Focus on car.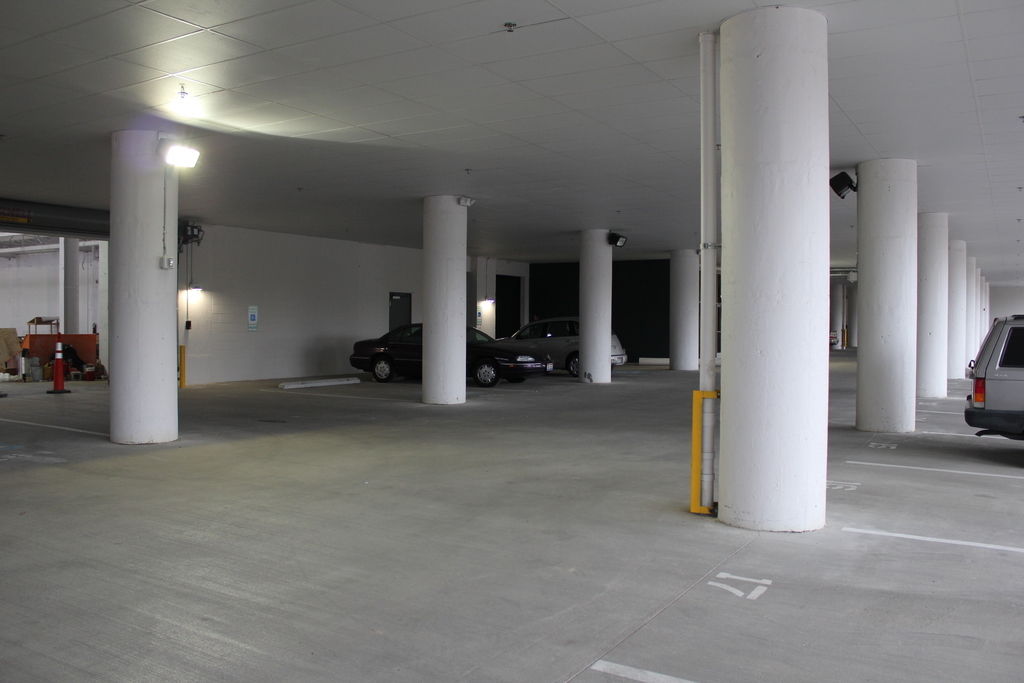
Focused at bbox(350, 314, 513, 388).
